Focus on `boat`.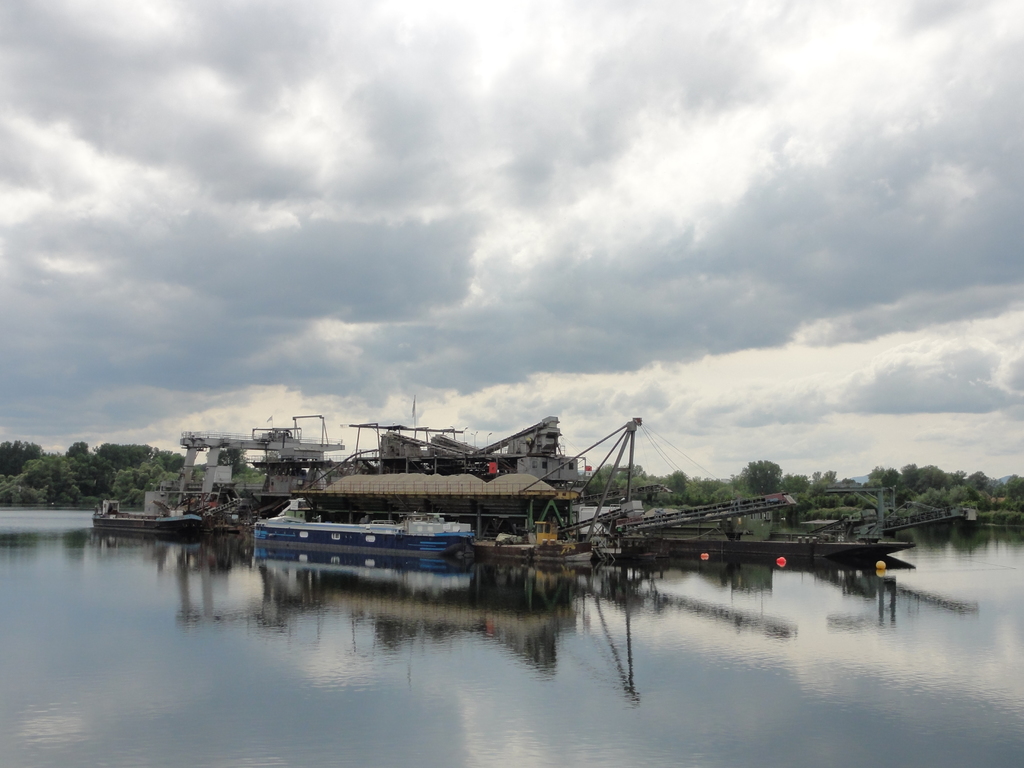
Focused at BBox(634, 531, 918, 567).
